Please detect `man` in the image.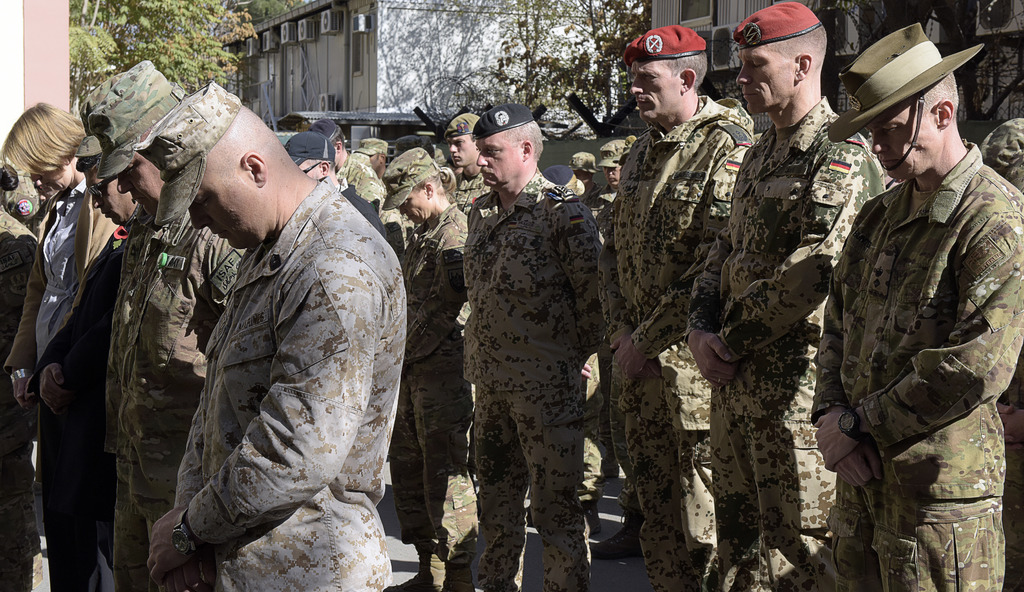
rect(284, 130, 387, 235).
